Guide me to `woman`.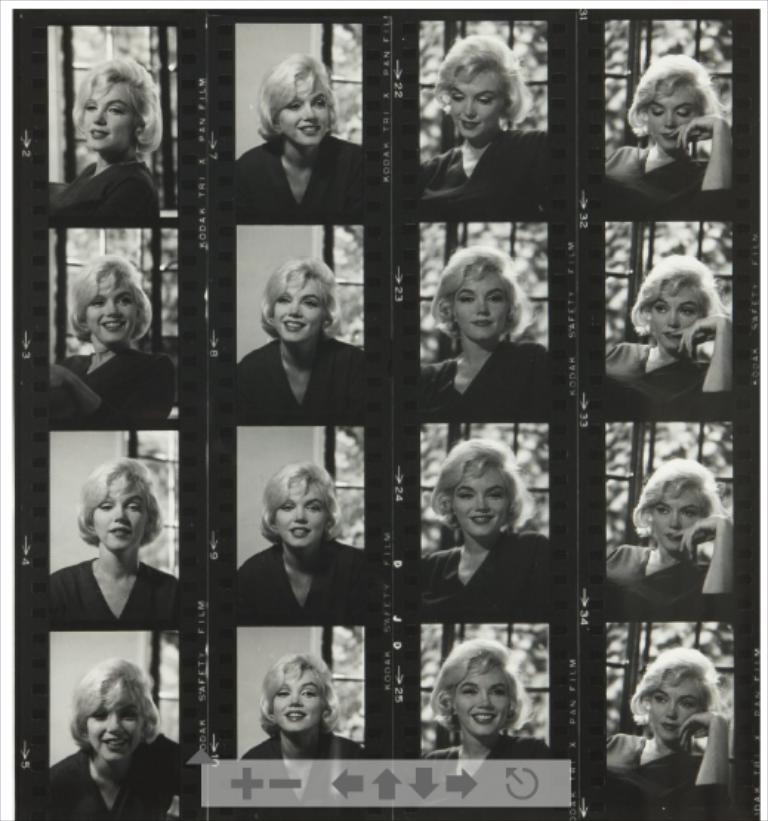
Guidance: (left=47, top=638, right=188, bottom=799).
